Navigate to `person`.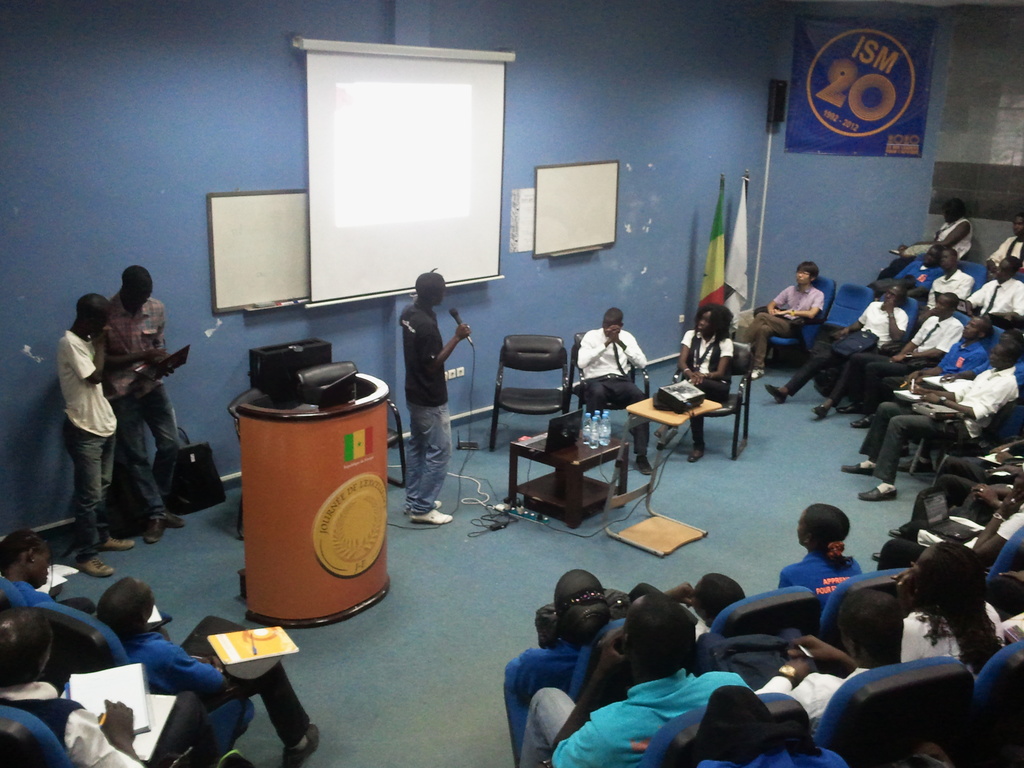
Navigation target: box(729, 260, 826, 380).
